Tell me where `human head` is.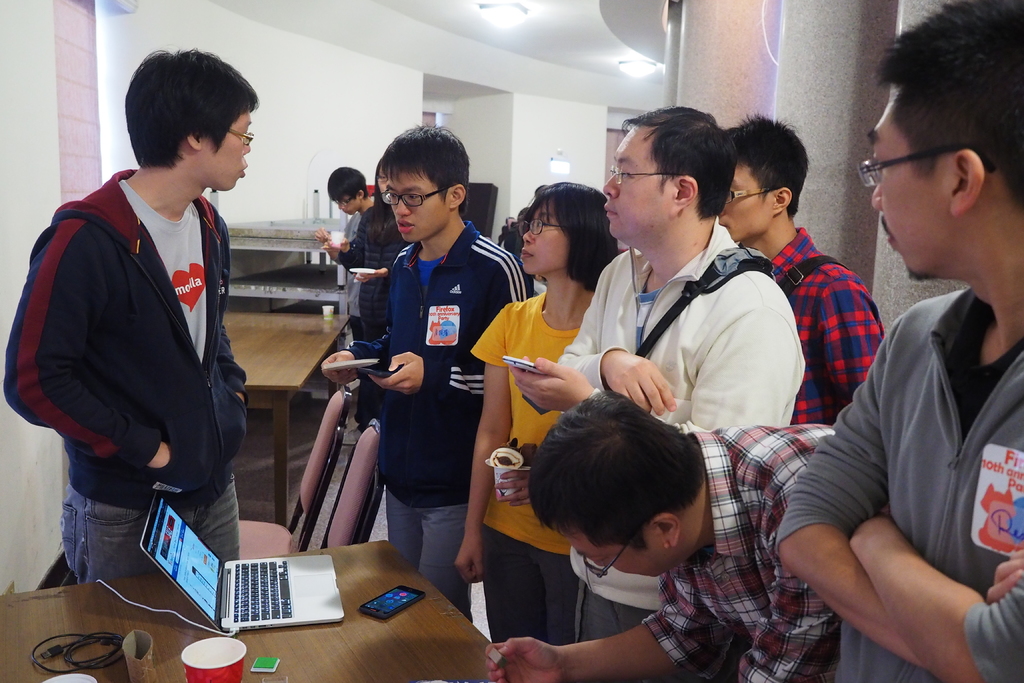
`human head` is at bbox=[857, 0, 1023, 283].
